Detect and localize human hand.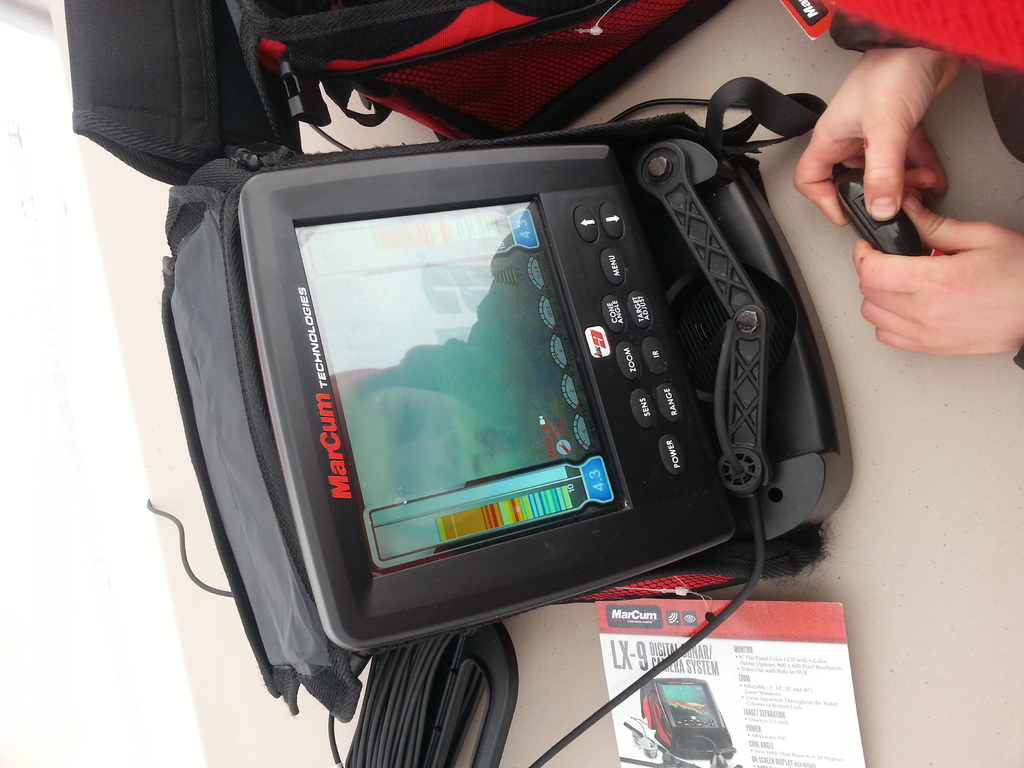
Localized at x1=794 y1=35 x2=981 y2=260.
